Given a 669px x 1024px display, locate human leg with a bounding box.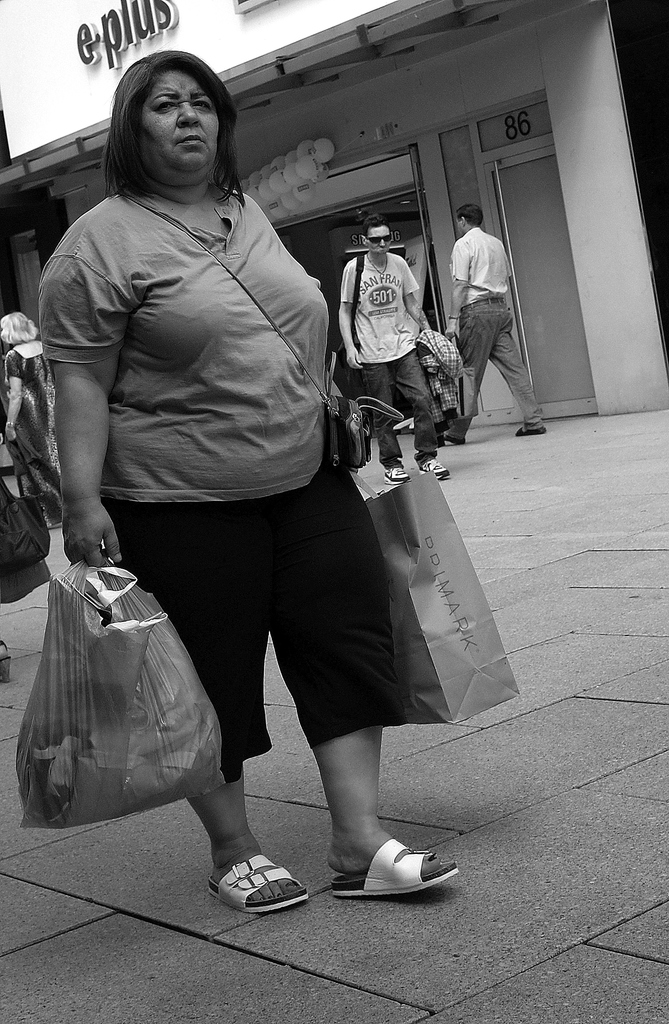
Located: box(451, 296, 495, 445).
